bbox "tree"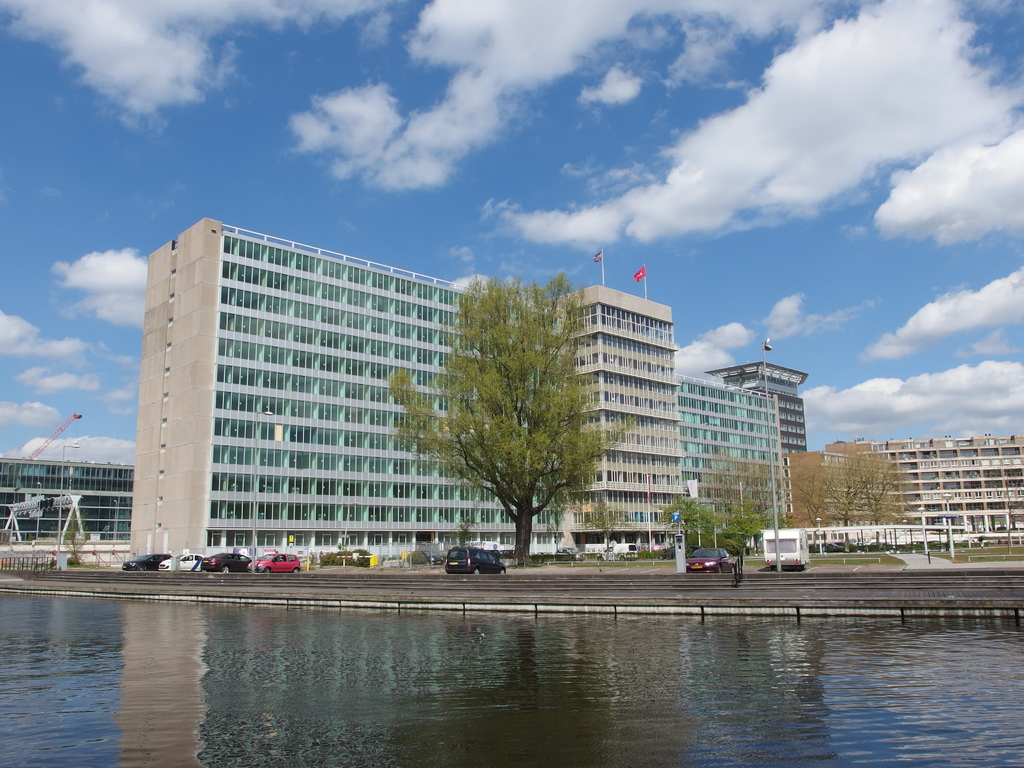
box(388, 269, 636, 563)
